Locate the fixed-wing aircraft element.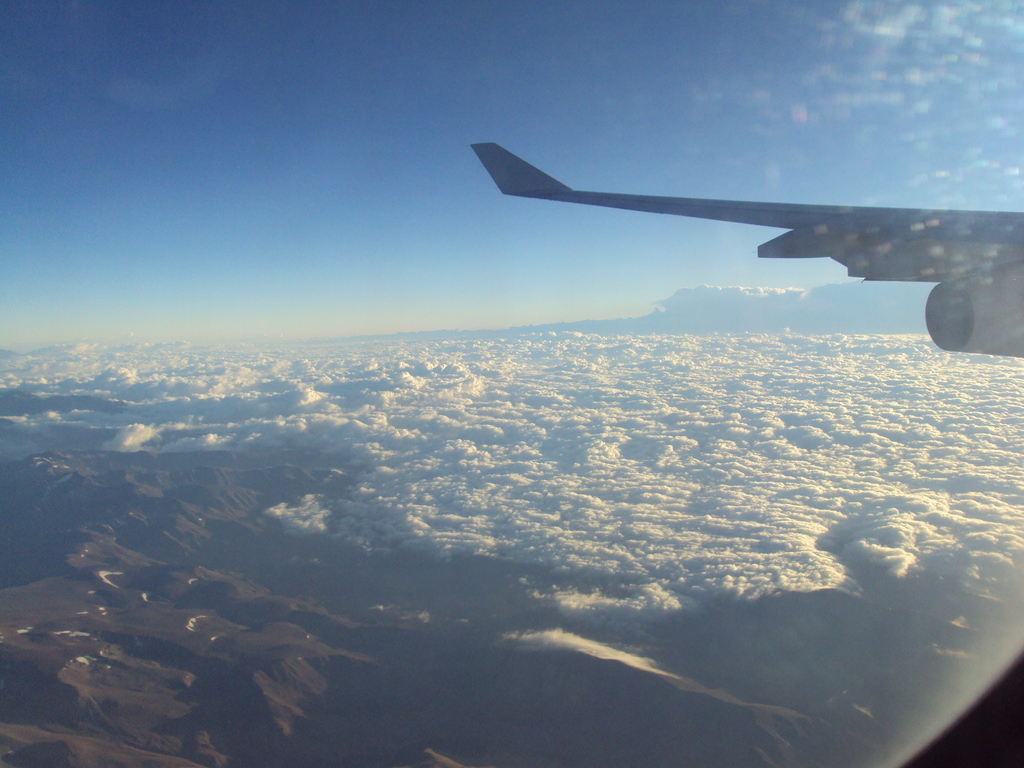
Element bbox: {"left": 467, "top": 140, "right": 1023, "bottom": 362}.
